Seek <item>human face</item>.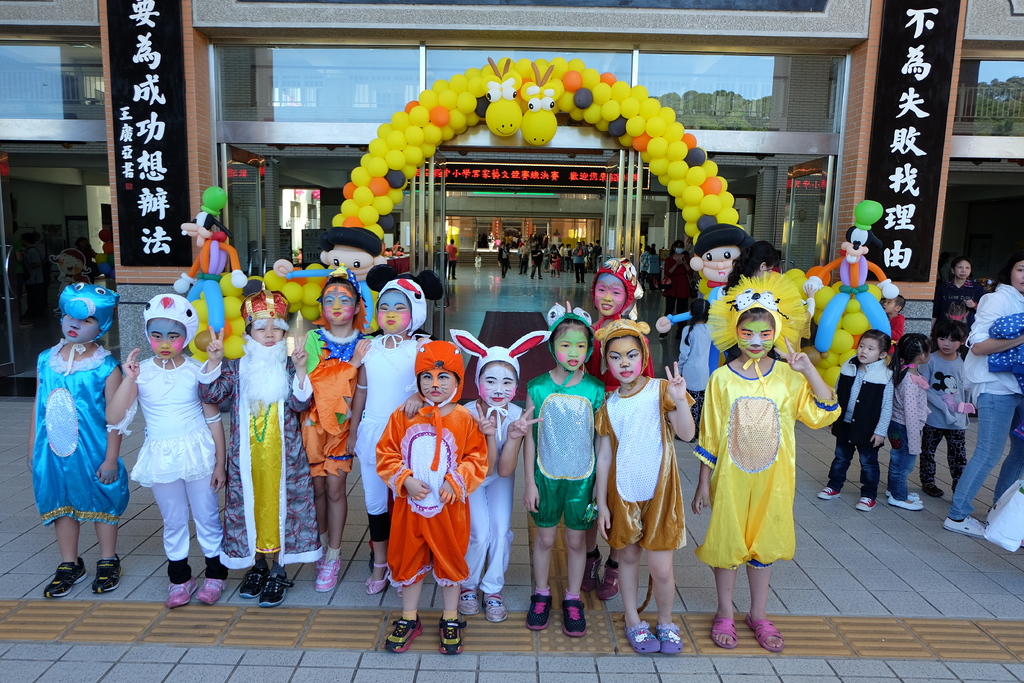
856/341/881/358.
